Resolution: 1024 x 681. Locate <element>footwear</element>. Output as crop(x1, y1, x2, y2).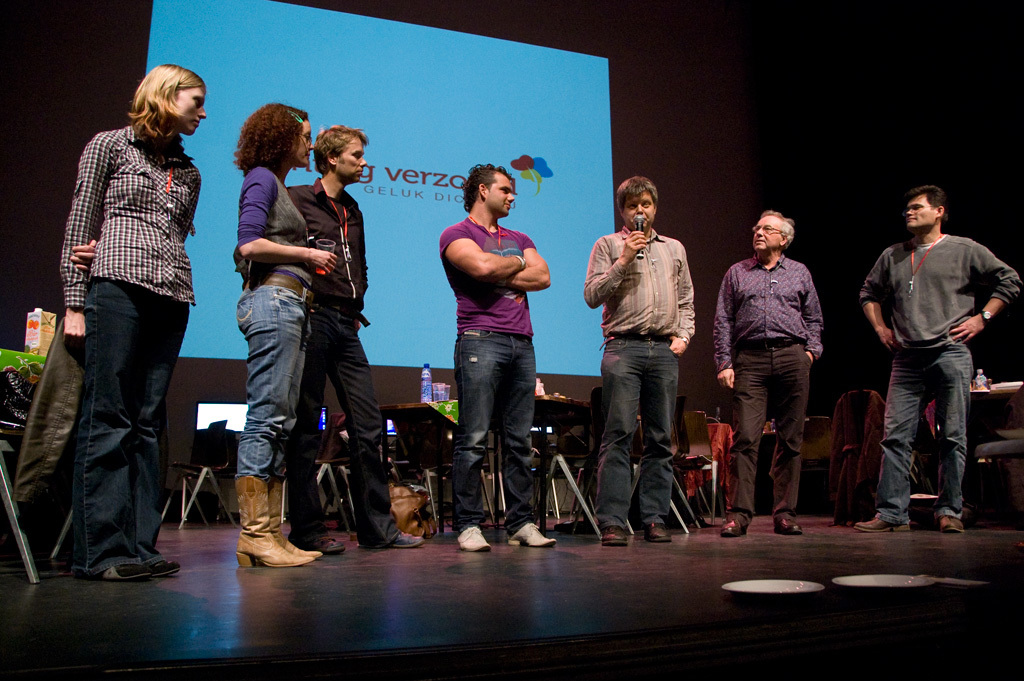
crop(944, 516, 970, 543).
